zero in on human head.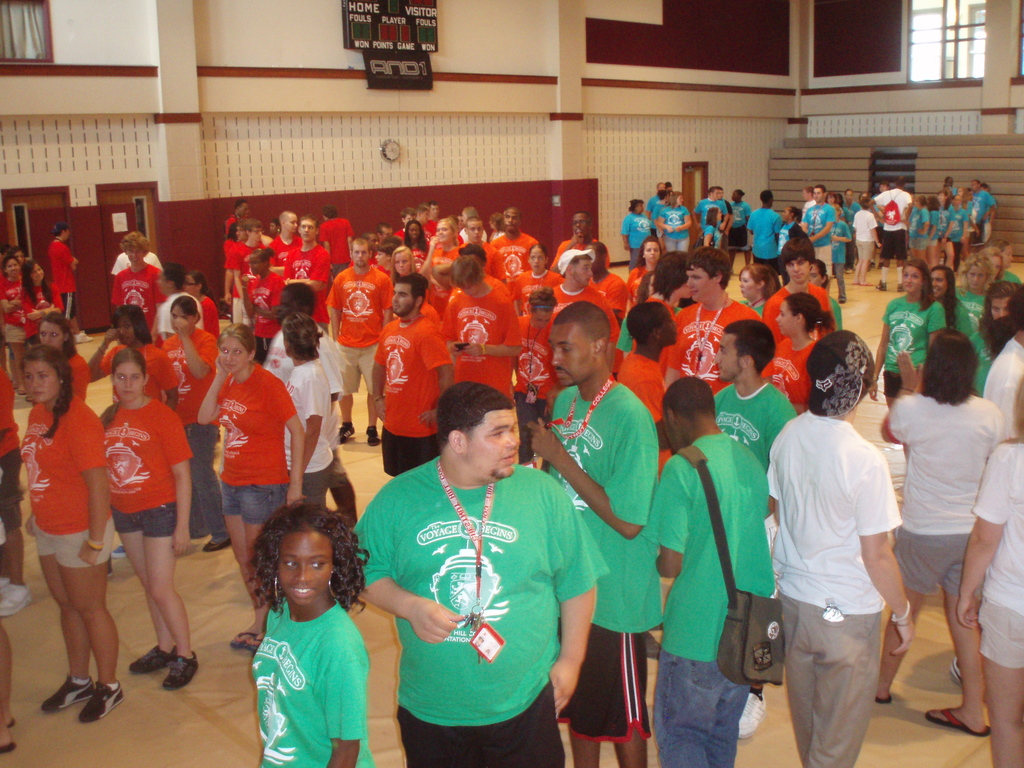
Zeroed in: [x1=1016, y1=284, x2=1023, y2=326].
